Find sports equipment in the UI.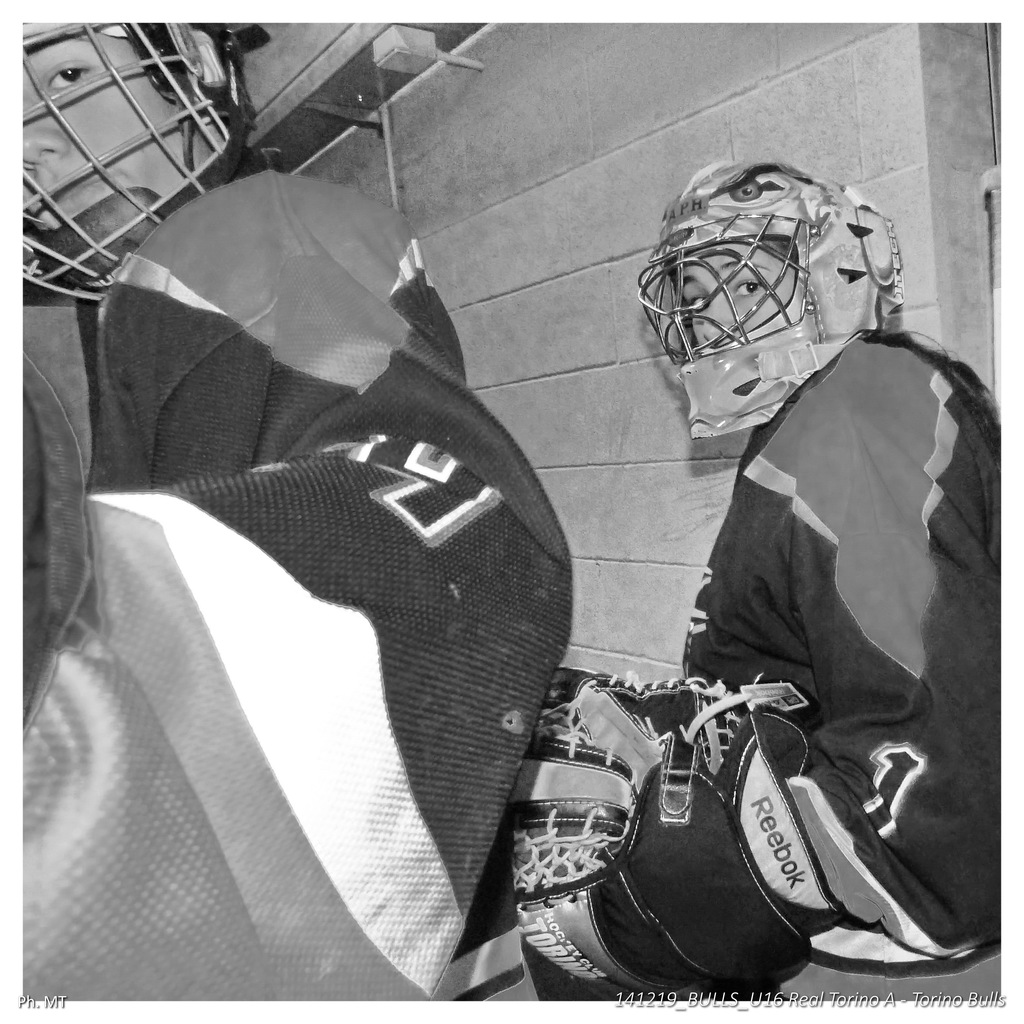
UI element at region(635, 156, 906, 444).
